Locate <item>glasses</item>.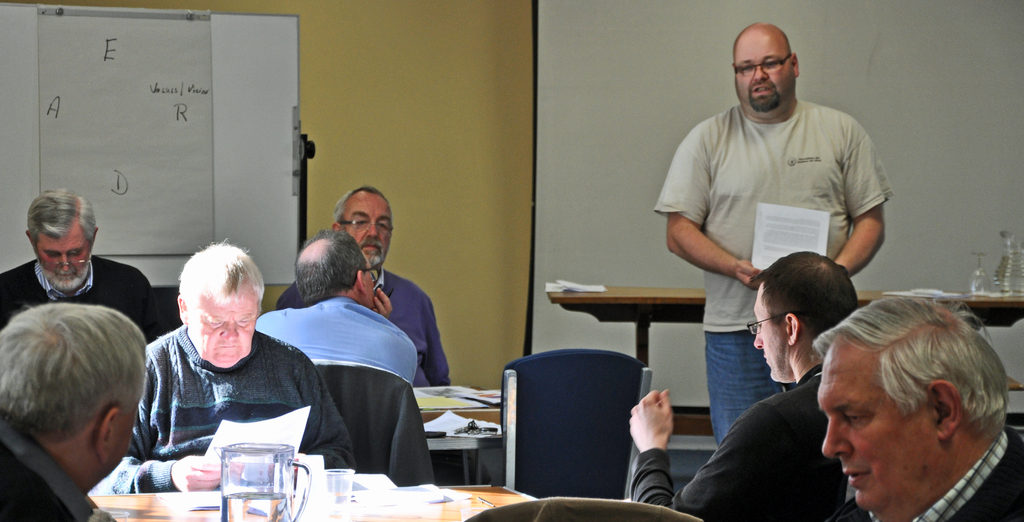
Bounding box: [x1=742, y1=314, x2=799, y2=338].
